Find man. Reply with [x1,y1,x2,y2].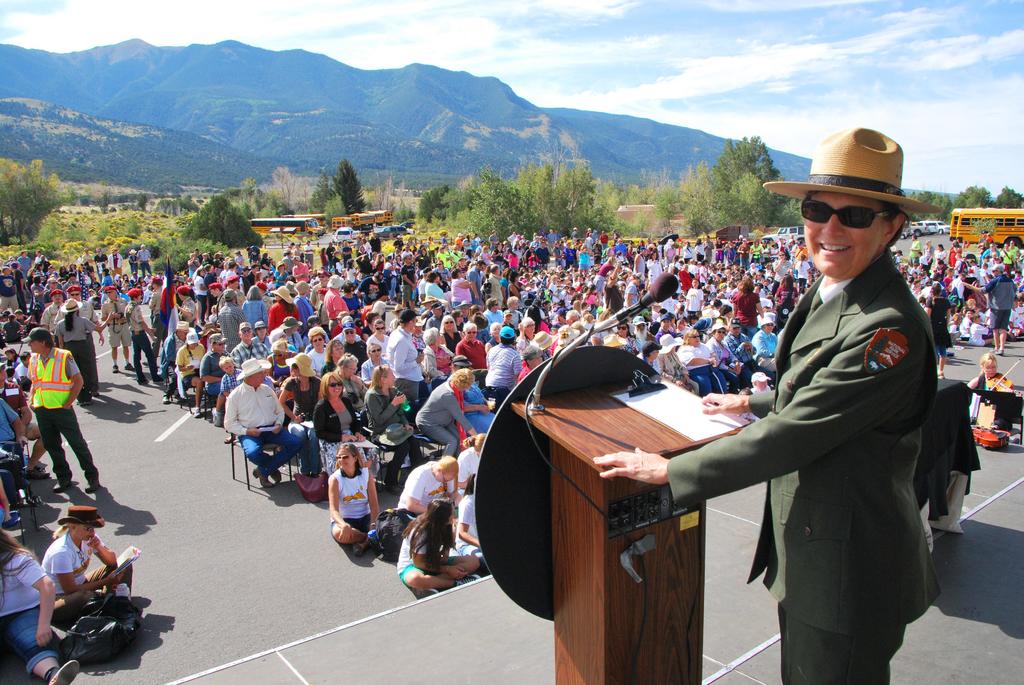
[33,249,49,264].
